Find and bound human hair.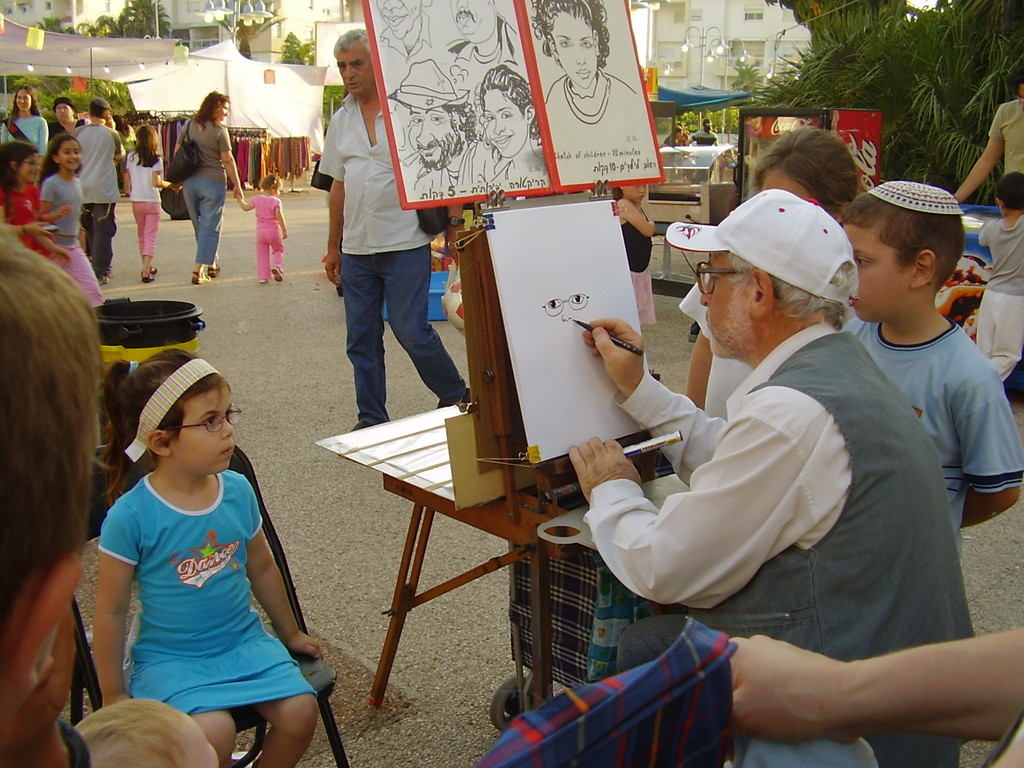
Bound: l=196, t=95, r=230, b=120.
